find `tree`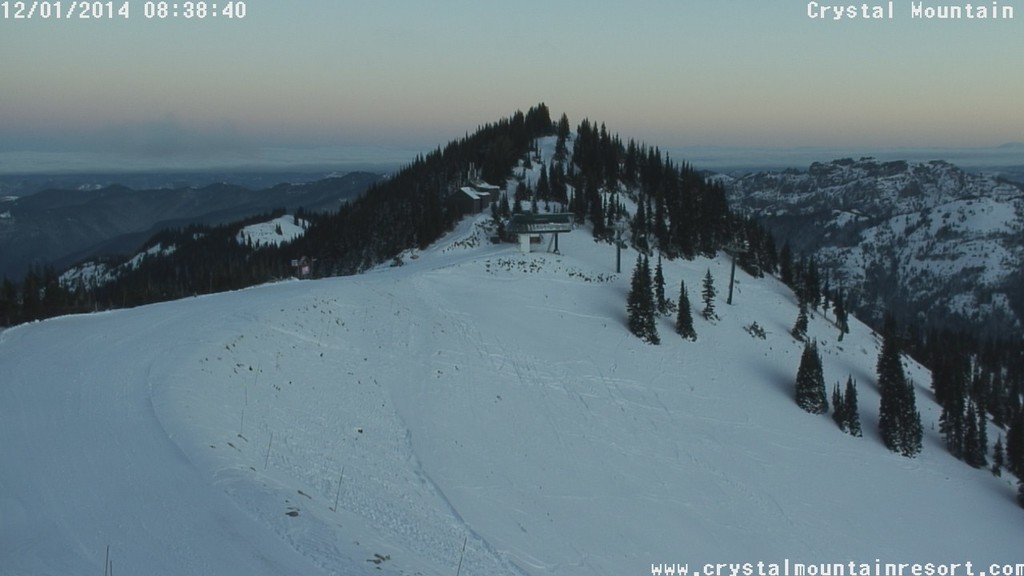
{"x1": 878, "y1": 344, "x2": 926, "y2": 458}
